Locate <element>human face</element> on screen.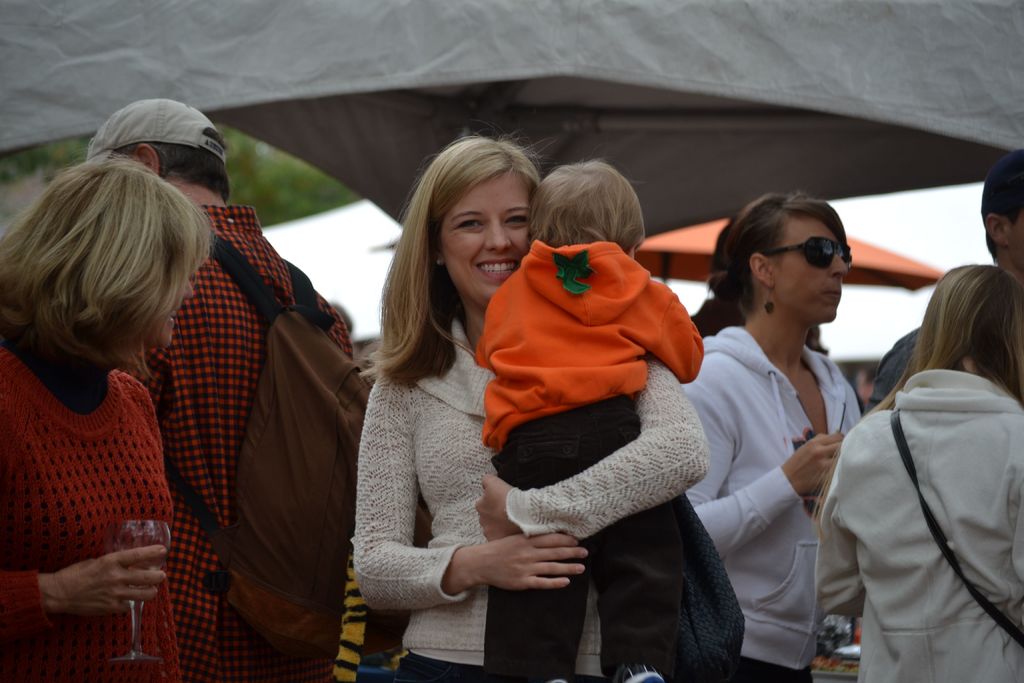
On screen at detection(770, 208, 847, 324).
